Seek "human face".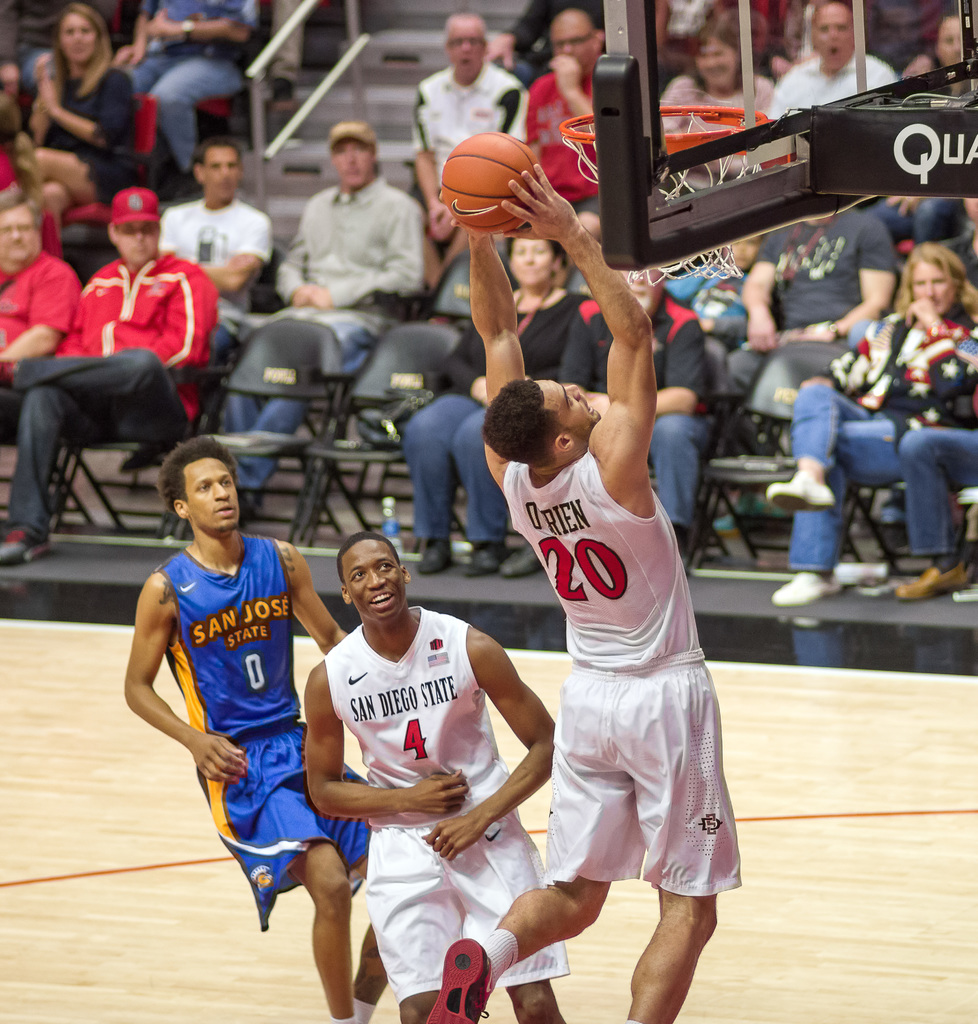
343:541:403:621.
